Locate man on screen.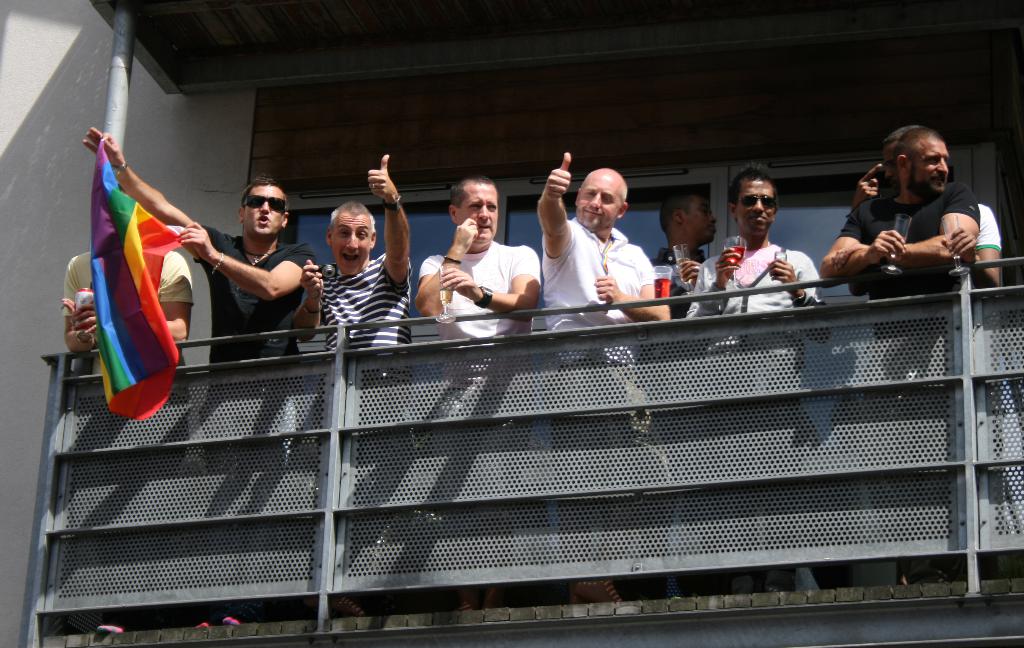
On screen at x1=413, y1=172, x2=544, y2=614.
